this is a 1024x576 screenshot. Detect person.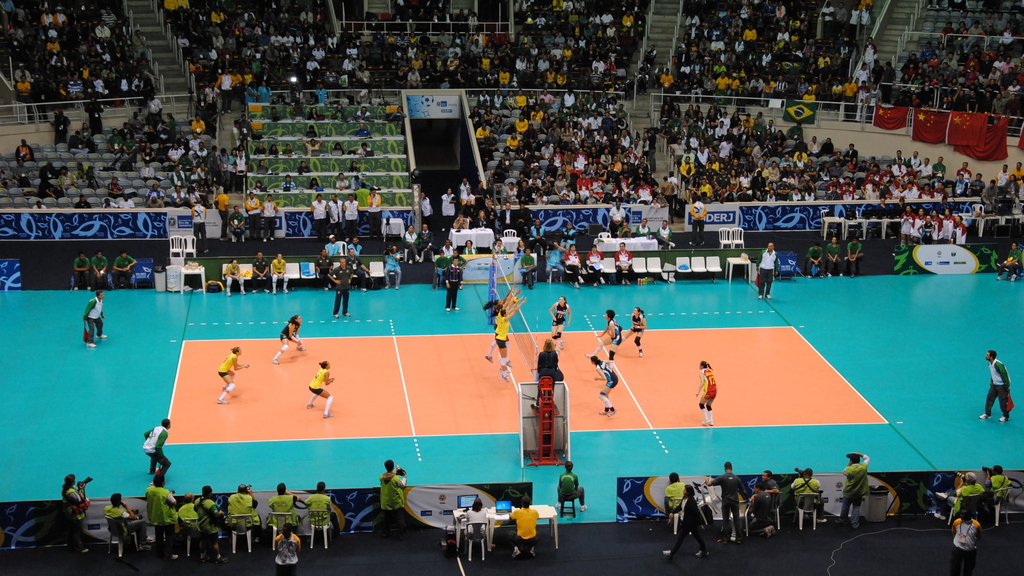
bbox=[584, 313, 621, 368].
